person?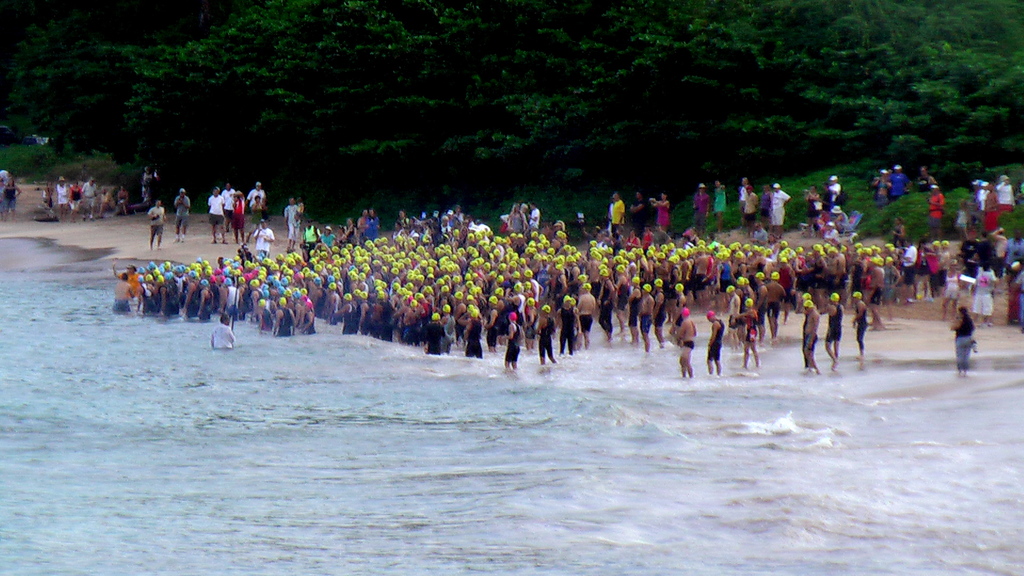
[x1=943, y1=254, x2=962, y2=316]
